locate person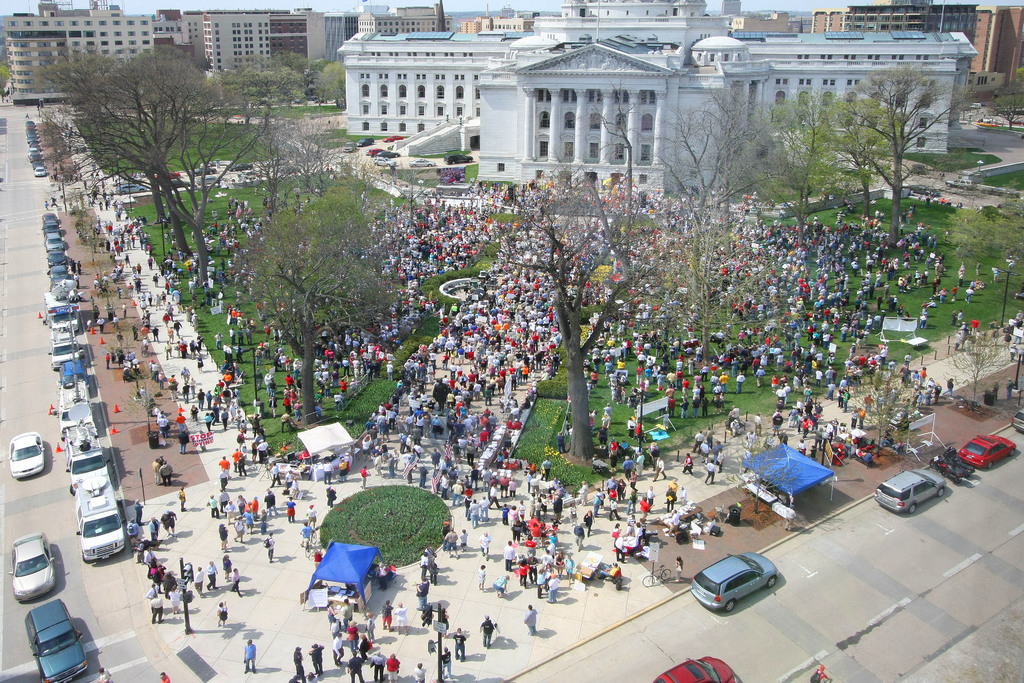
rect(212, 332, 220, 347)
